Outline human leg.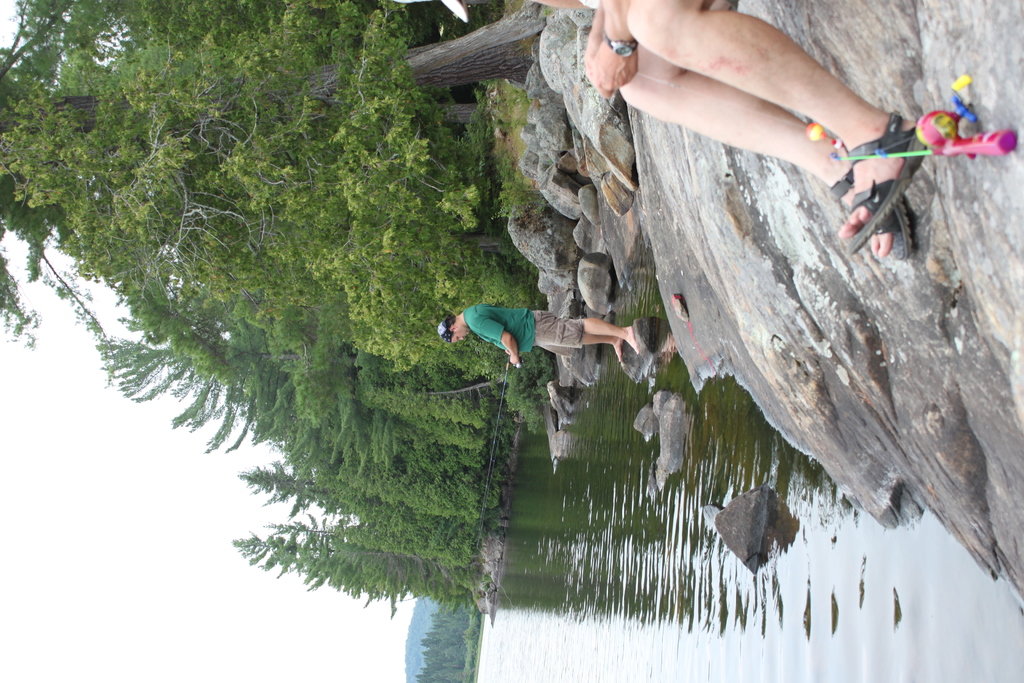
Outline: [left=621, top=0, right=924, bottom=250].
